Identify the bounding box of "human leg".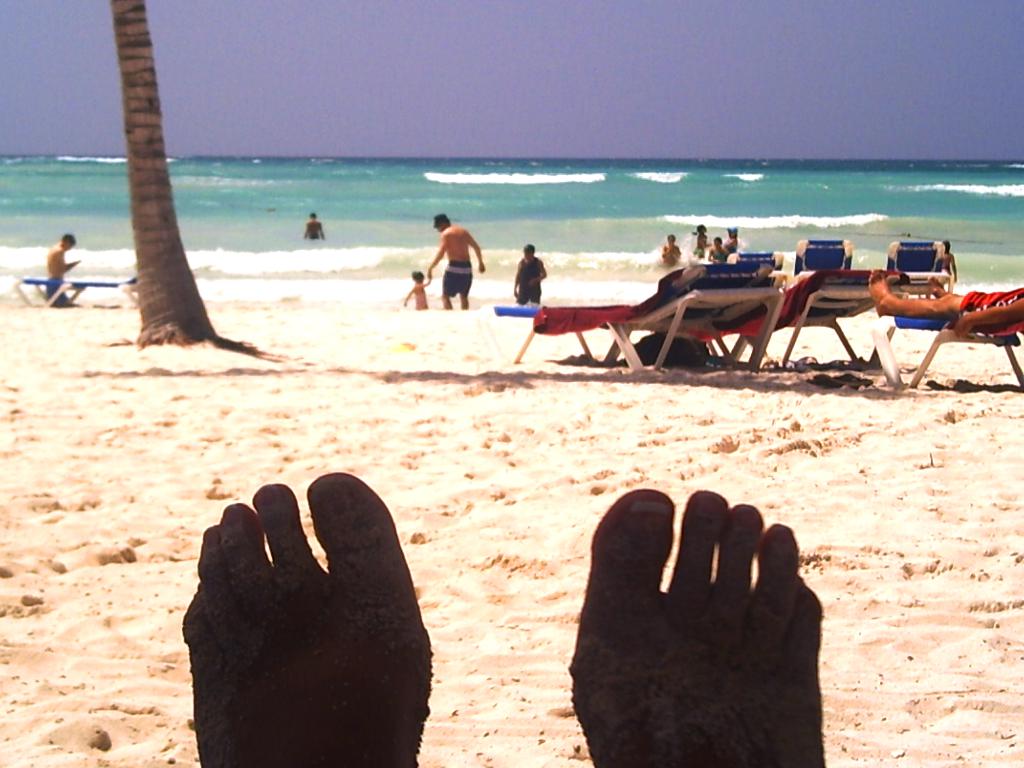
box(573, 488, 824, 767).
